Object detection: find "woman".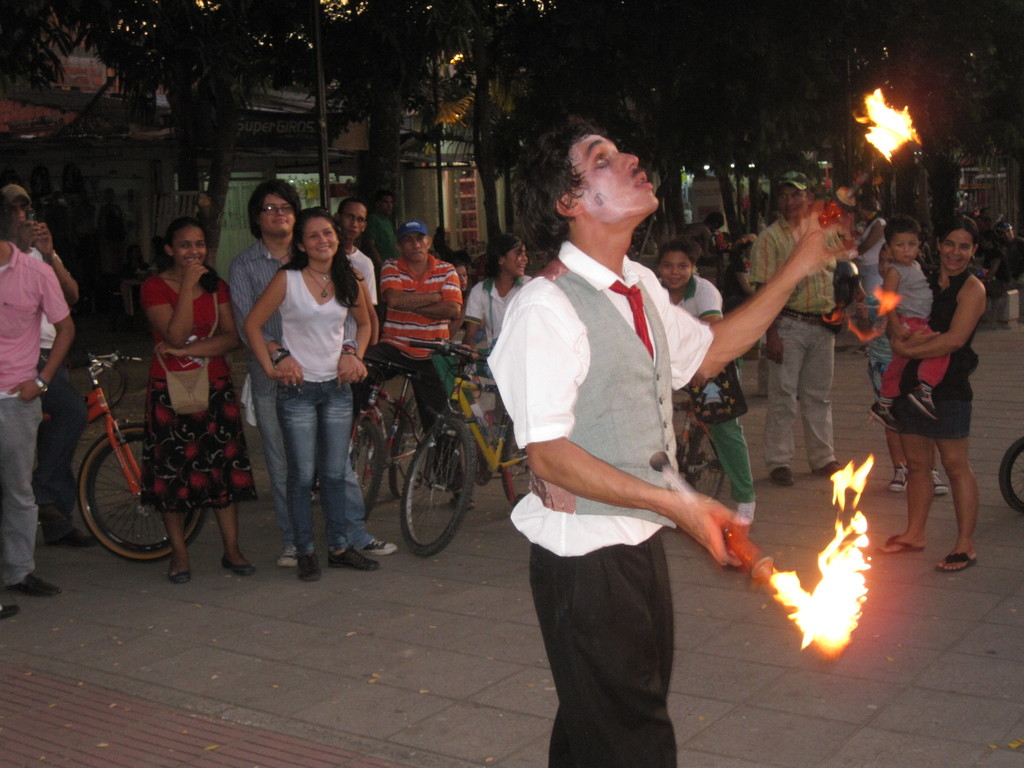
[x1=140, y1=214, x2=257, y2=577].
